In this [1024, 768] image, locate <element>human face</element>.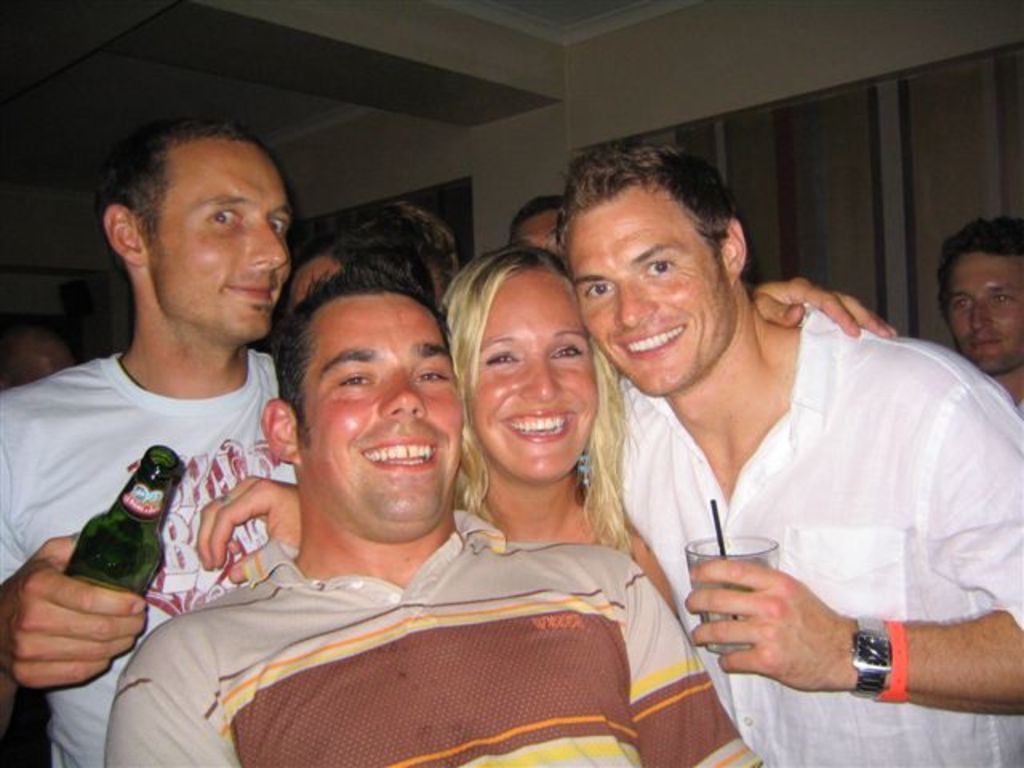
Bounding box: x1=952, y1=253, x2=1022, y2=370.
